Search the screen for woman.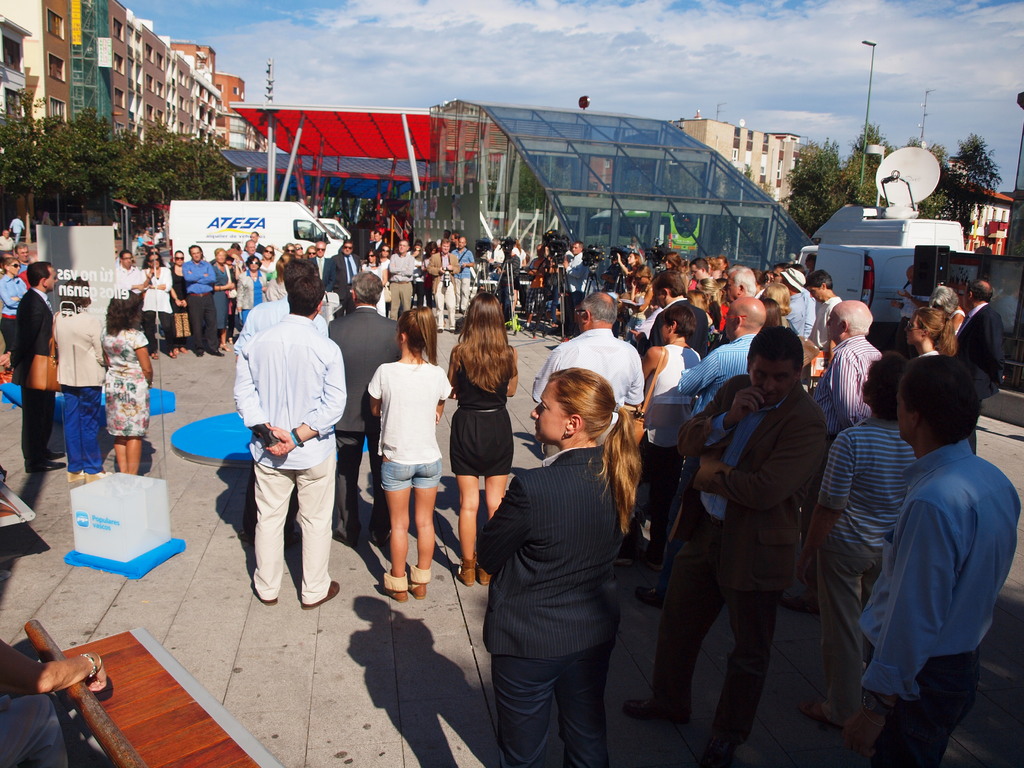
Found at 474,325,649,767.
